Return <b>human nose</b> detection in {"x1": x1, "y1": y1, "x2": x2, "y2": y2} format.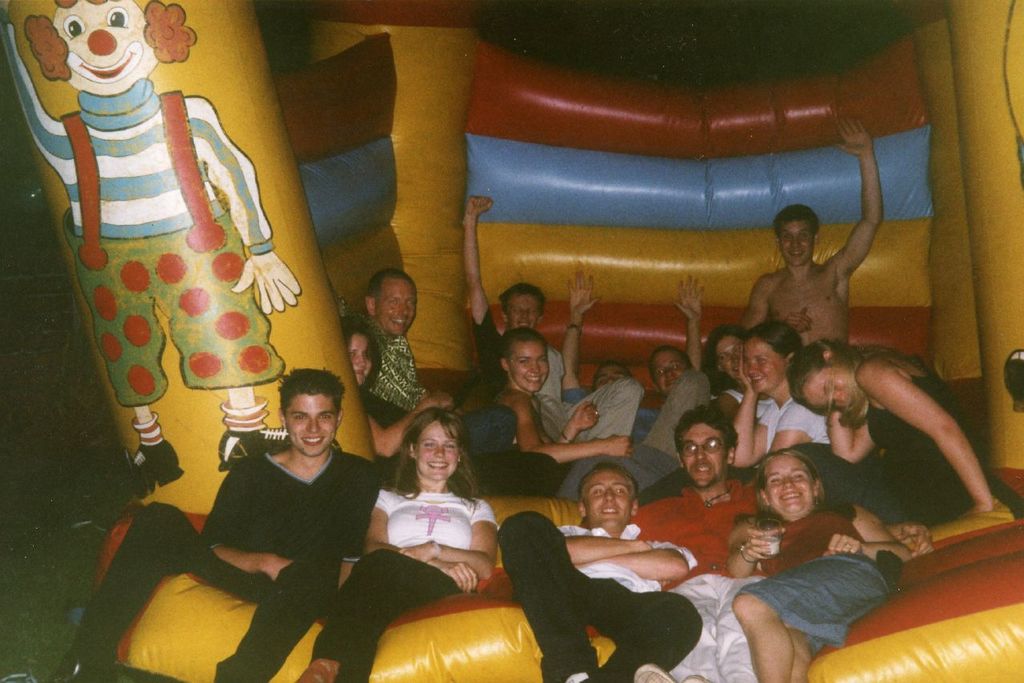
{"x1": 522, "y1": 309, "x2": 527, "y2": 318}.
